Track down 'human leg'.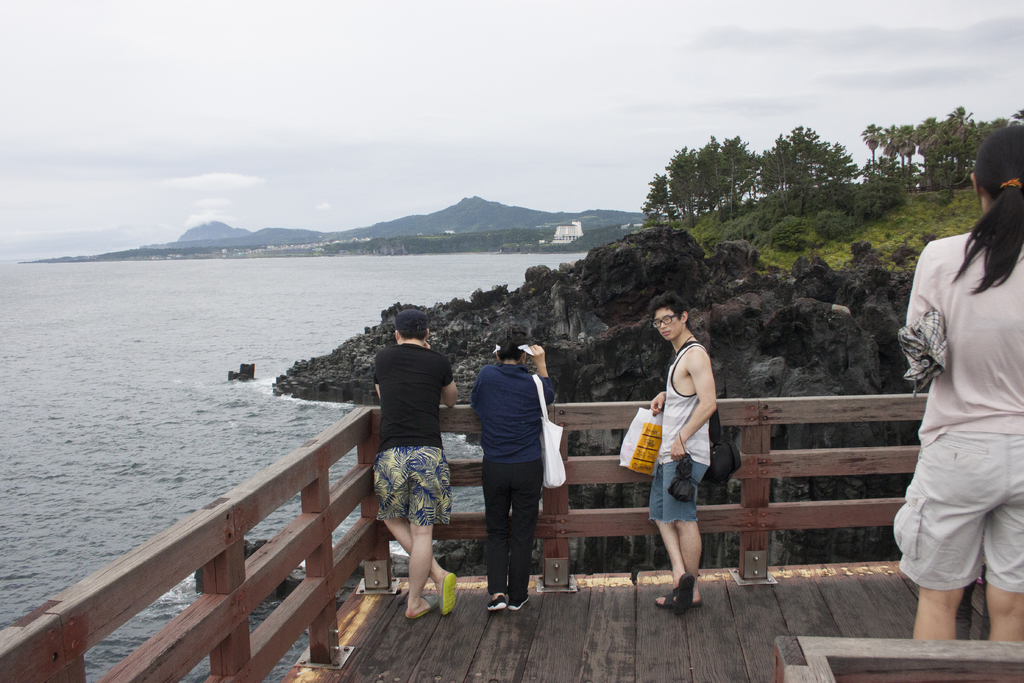
Tracked to [913,420,1002,641].
